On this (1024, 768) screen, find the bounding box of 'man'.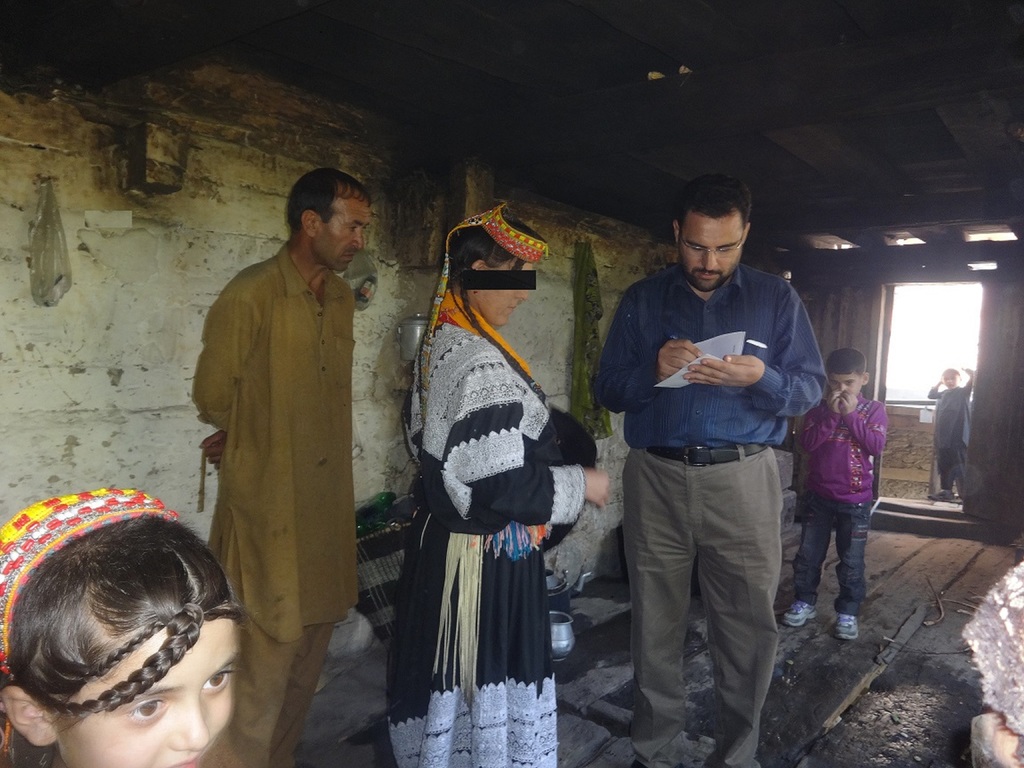
Bounding box: bbox=[181, 170, 365, 767].
